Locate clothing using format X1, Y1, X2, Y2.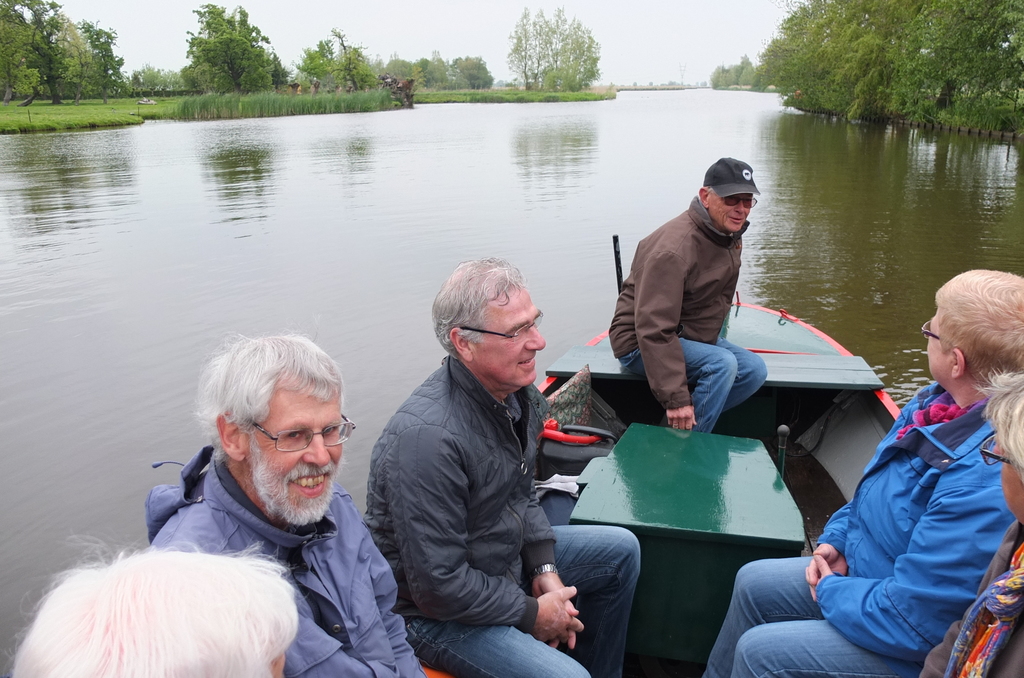
367, 356, 646, 677.
